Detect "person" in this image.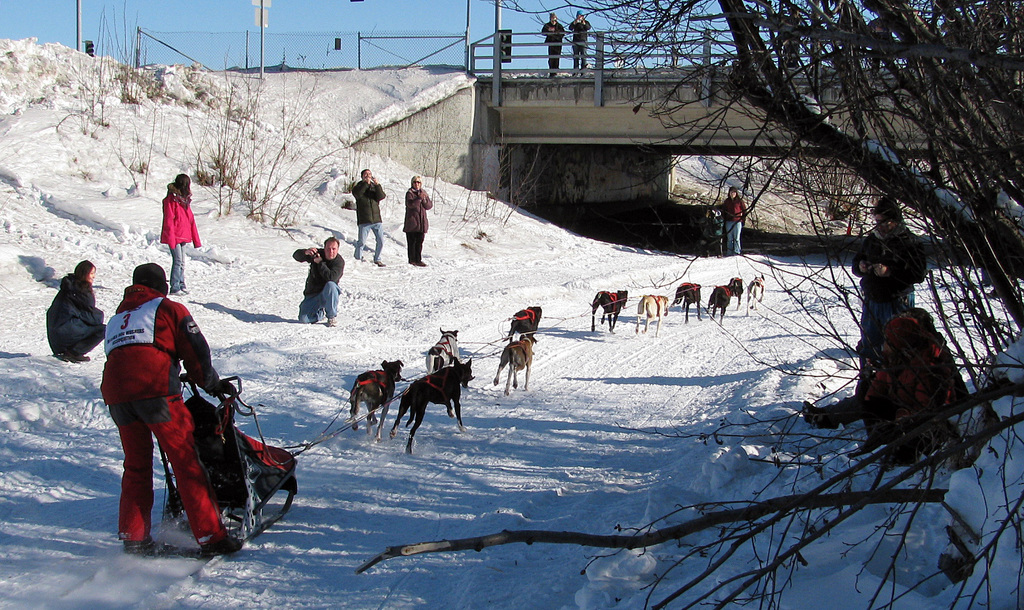
Detection: <bbox>44, 256, 108, 364</bbox>.
